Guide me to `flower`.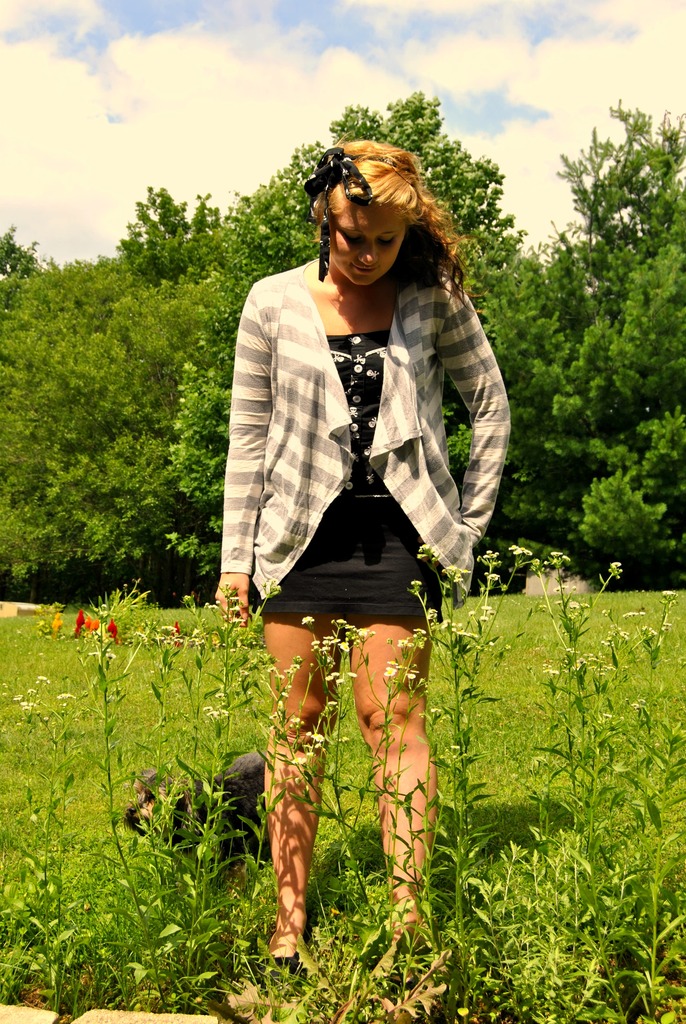
Guidance: box=[70, 609, 84, 637].
